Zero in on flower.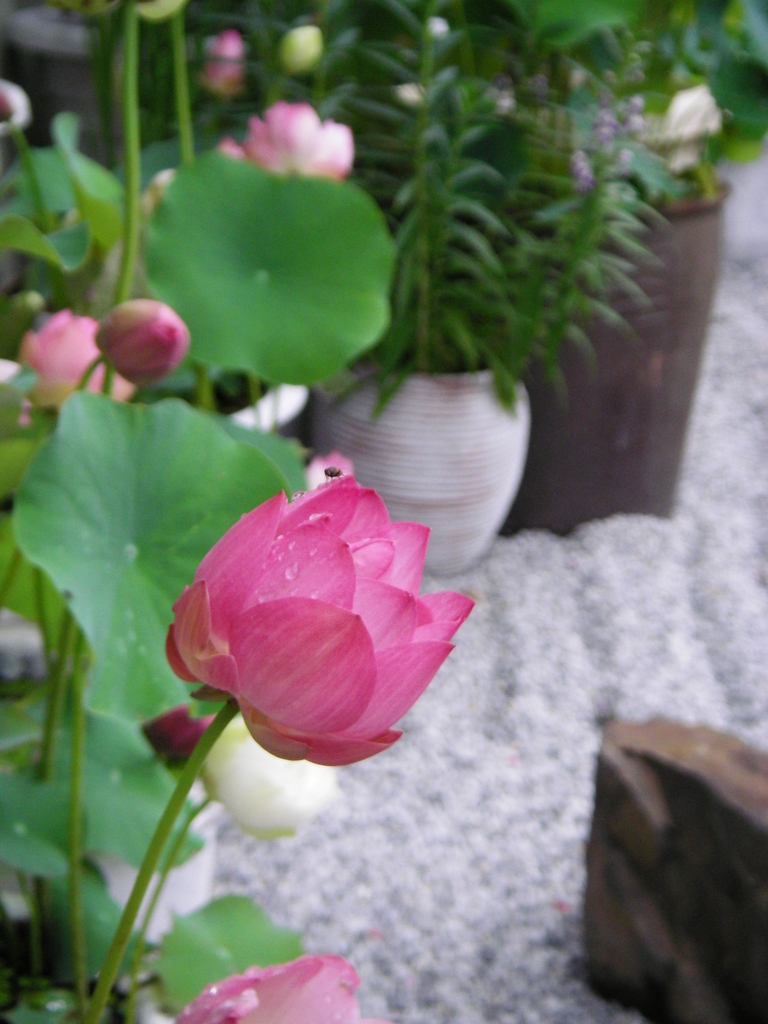
Zeroed in: 220:99:351:183.
